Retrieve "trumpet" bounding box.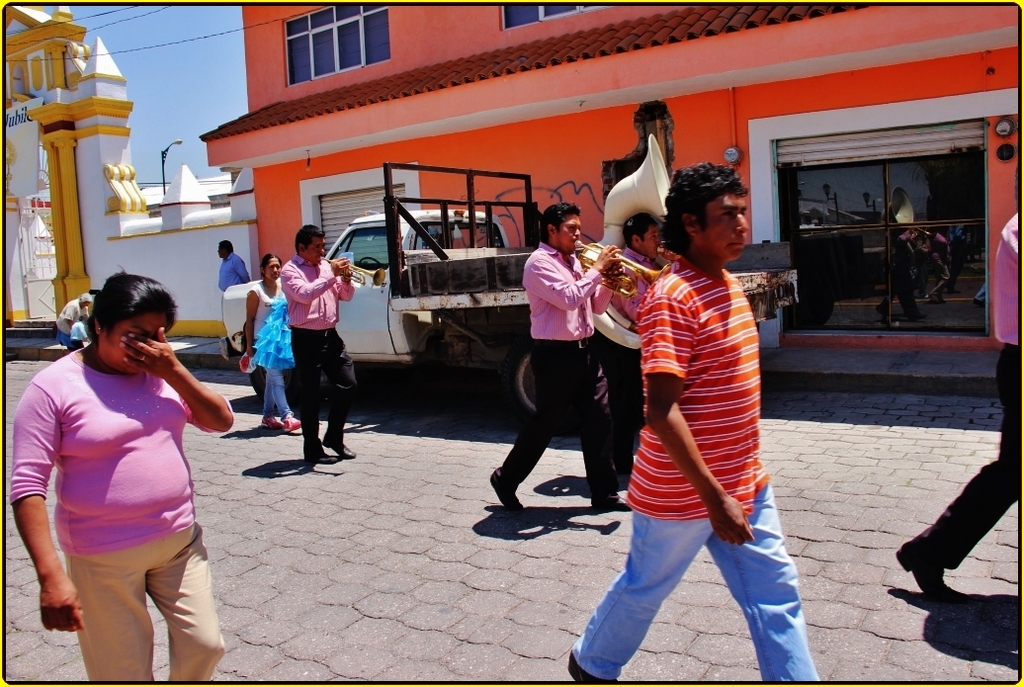
Bounding box: [317, 255, 388, 293].
